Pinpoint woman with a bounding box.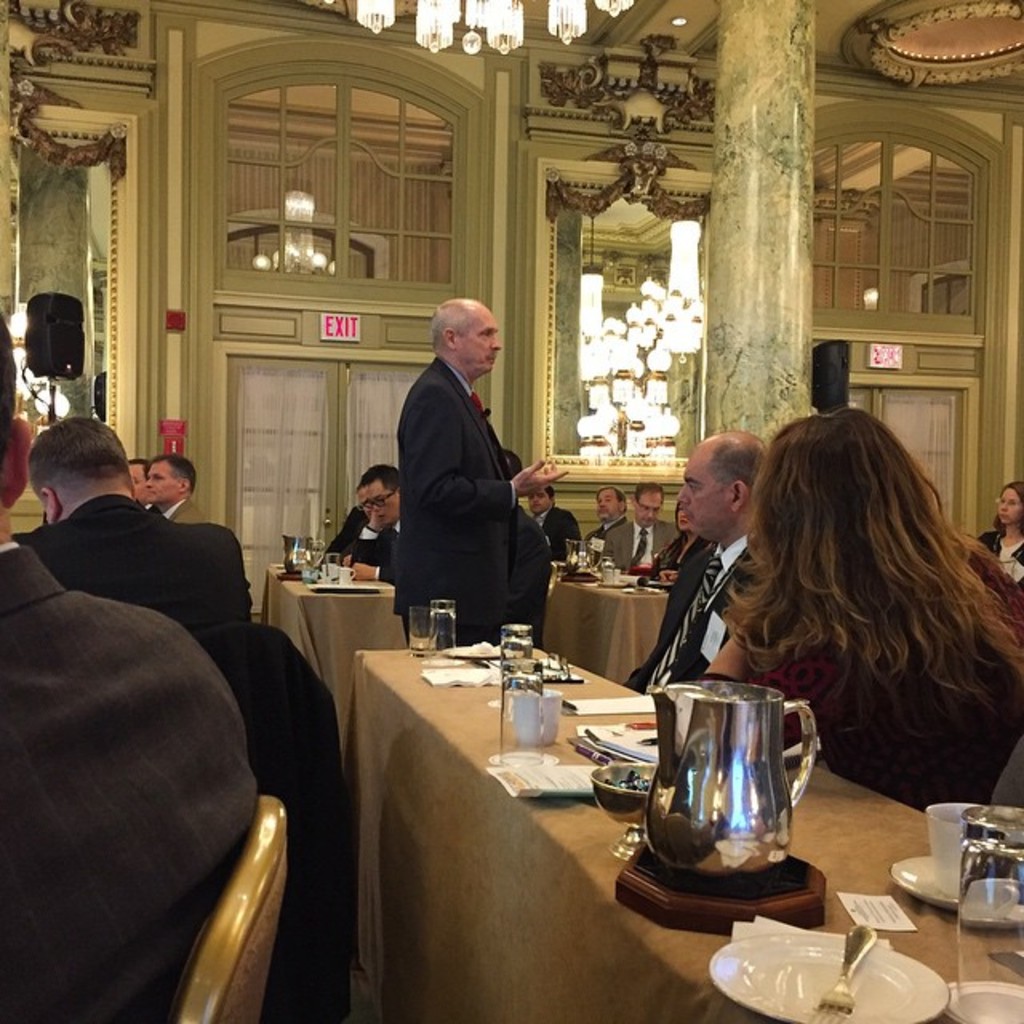
[left=706, top=397, right=1022, bottom=810].
